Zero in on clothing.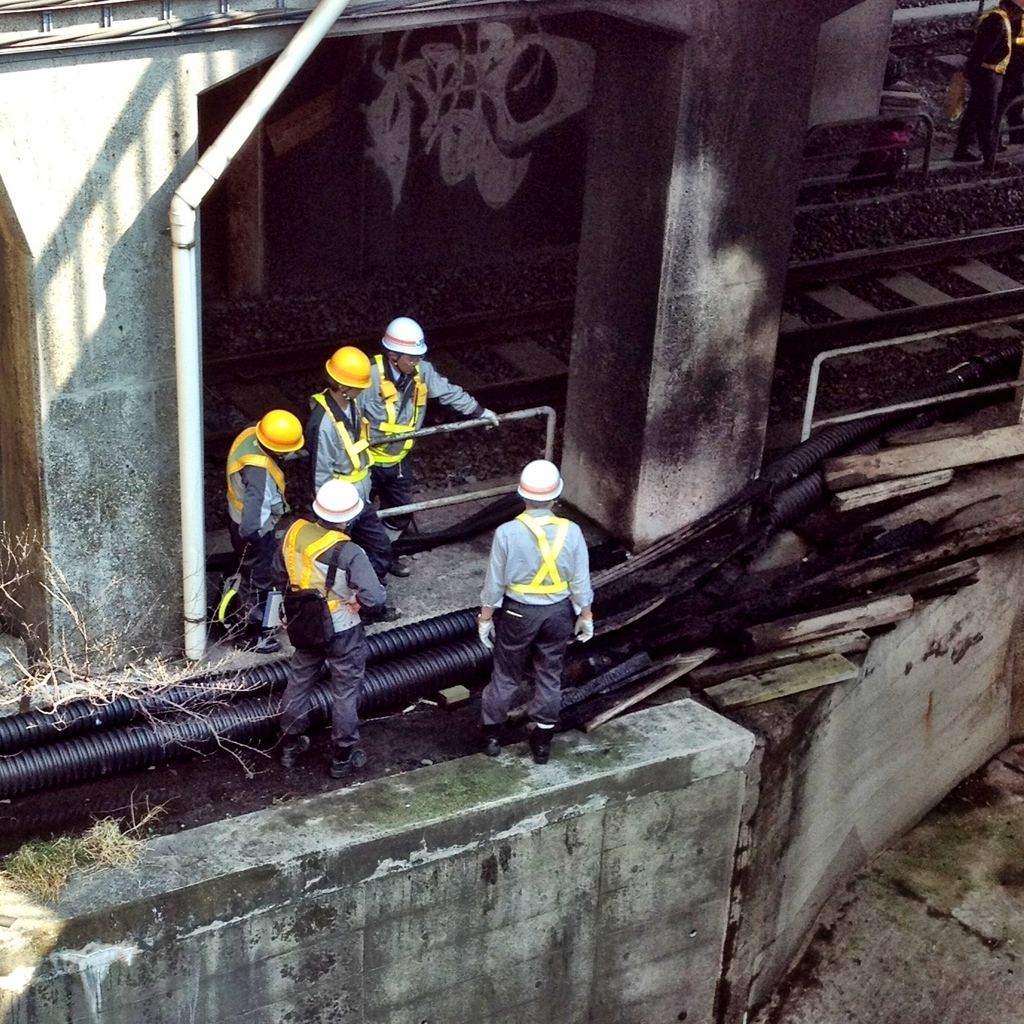
Zeroed in: BBox(269, 503, 383, 740).
